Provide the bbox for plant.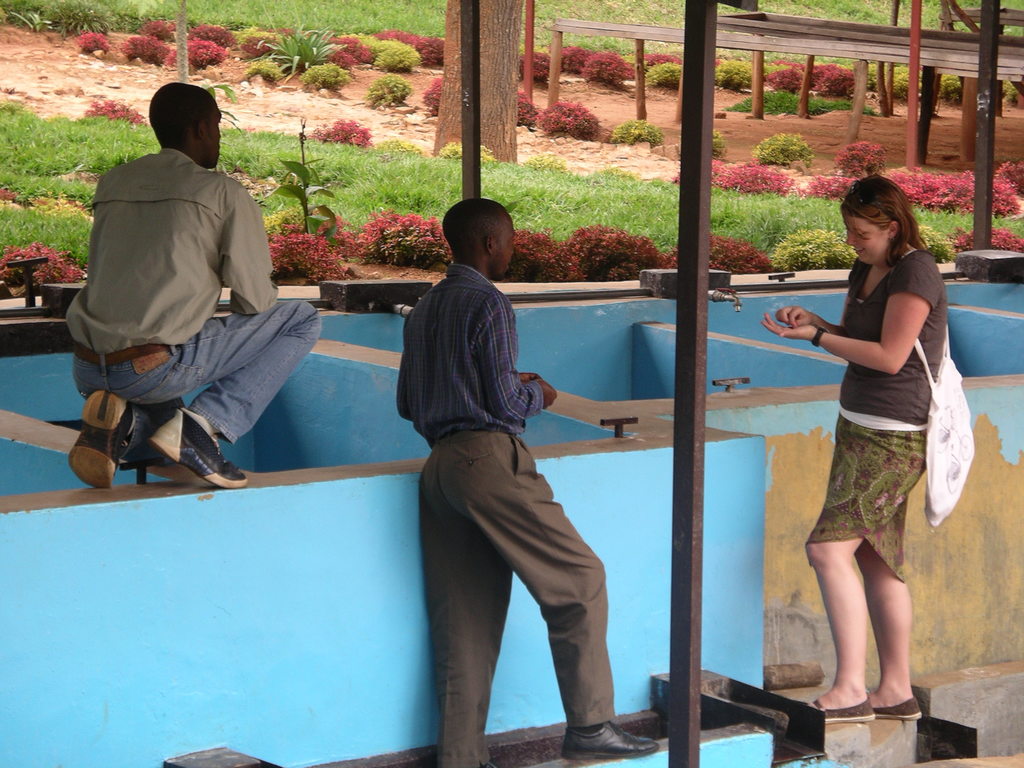
box=[573, 46, 641, 90].
